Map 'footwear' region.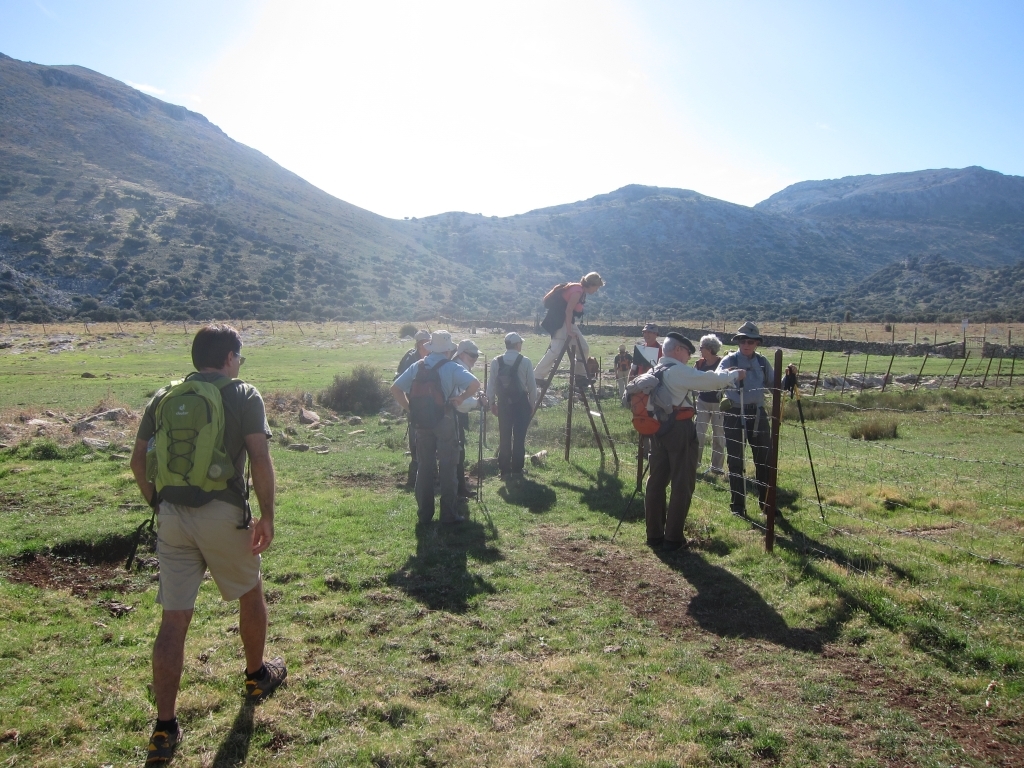
Mapped to 535, 379, 552, 385.
